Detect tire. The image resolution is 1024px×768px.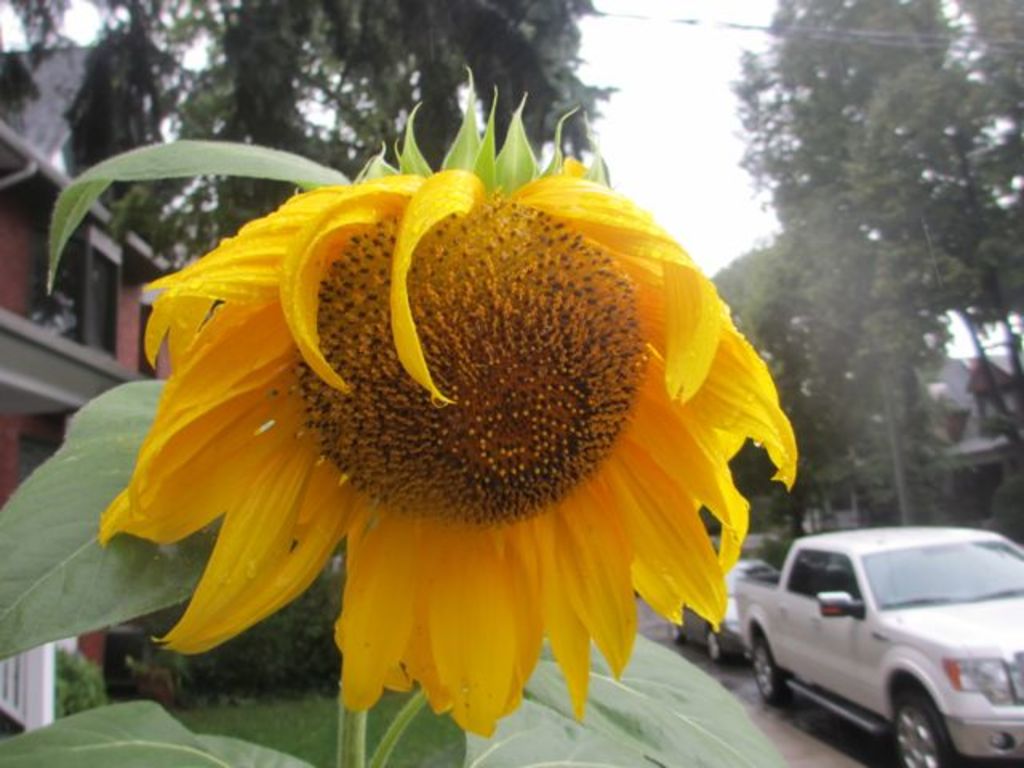
x1=752 y1=634 x2=789 y2=707.
